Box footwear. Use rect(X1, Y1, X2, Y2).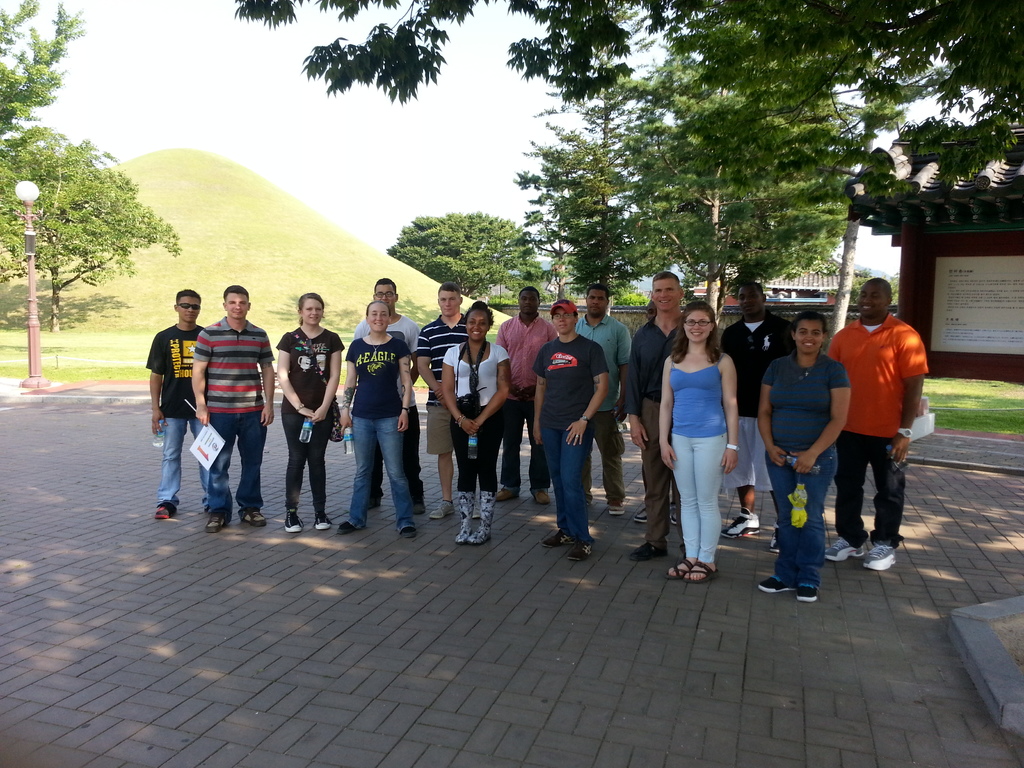
rect(495, 484, 516, 496).
